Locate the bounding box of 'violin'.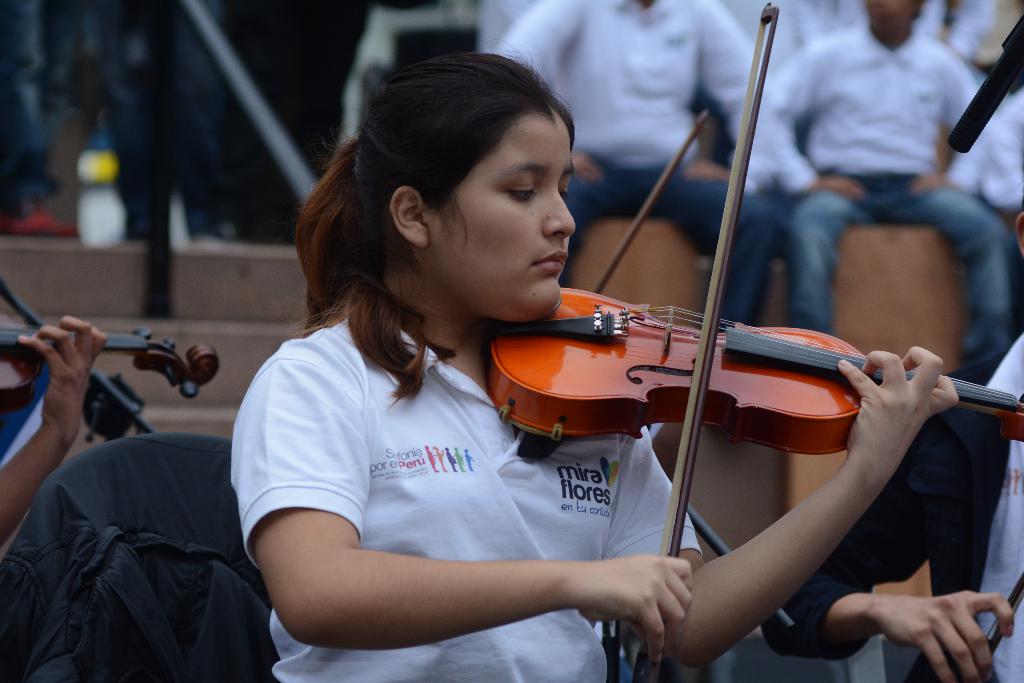
Bounding box: 0/273/221/433.
